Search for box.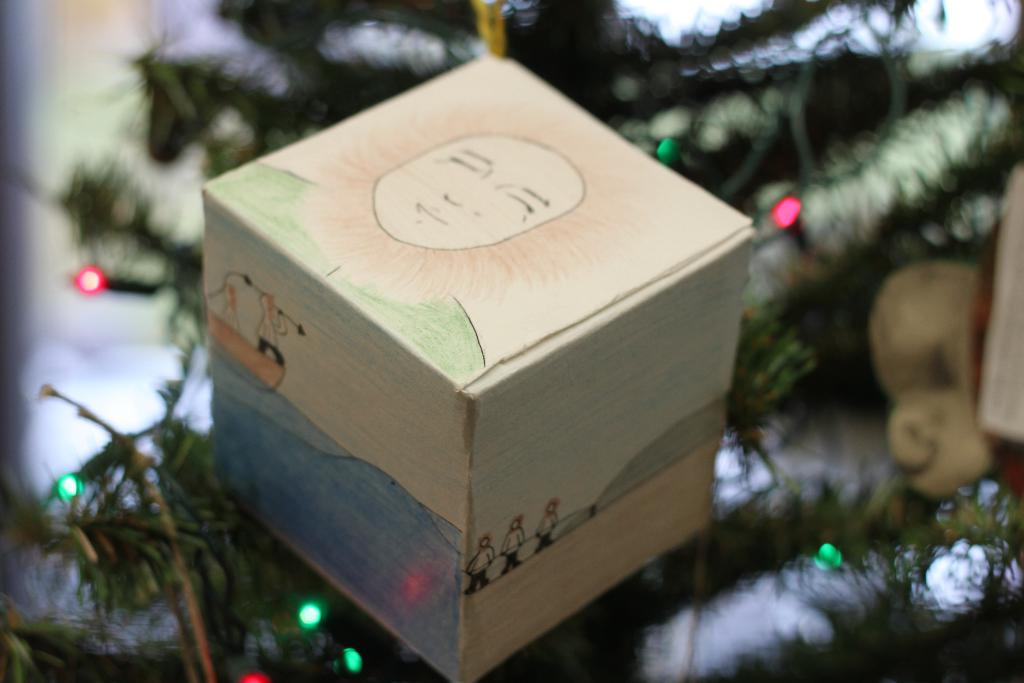
Found at box=[163, 1, 752, 682].
